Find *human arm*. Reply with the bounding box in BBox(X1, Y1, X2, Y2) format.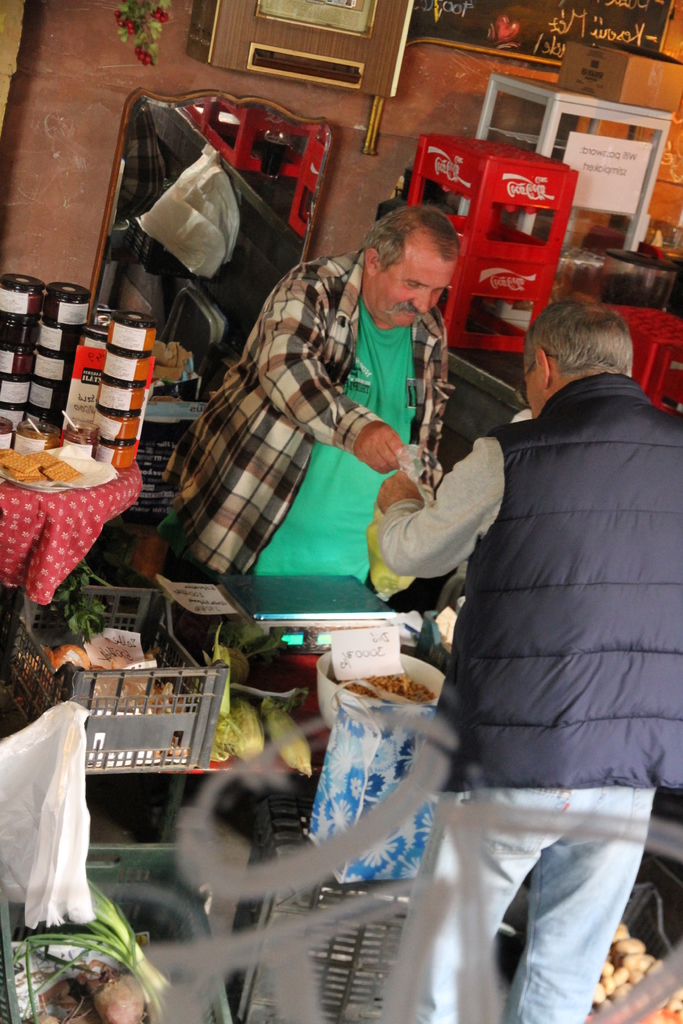
BBox(261, 267, 404, 474).
